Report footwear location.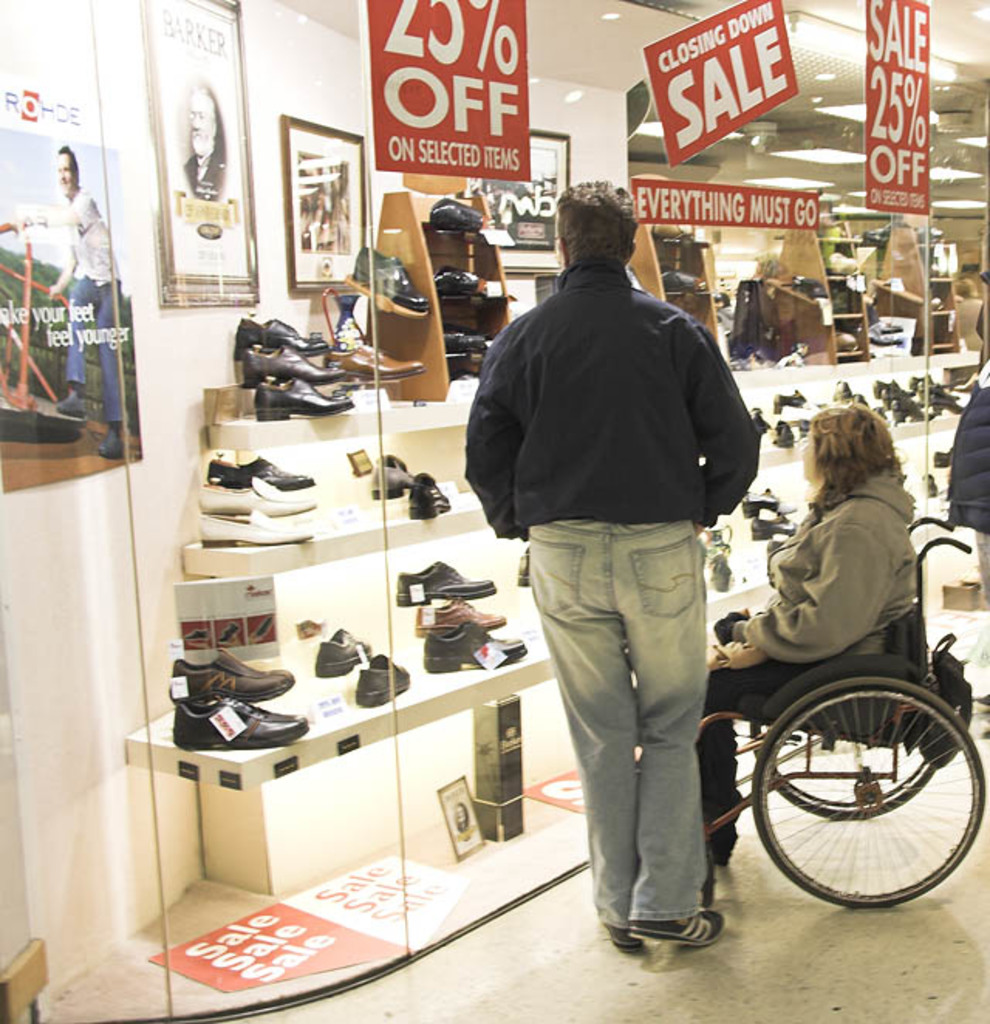
Report: rect(232, 316, 336, 356).
